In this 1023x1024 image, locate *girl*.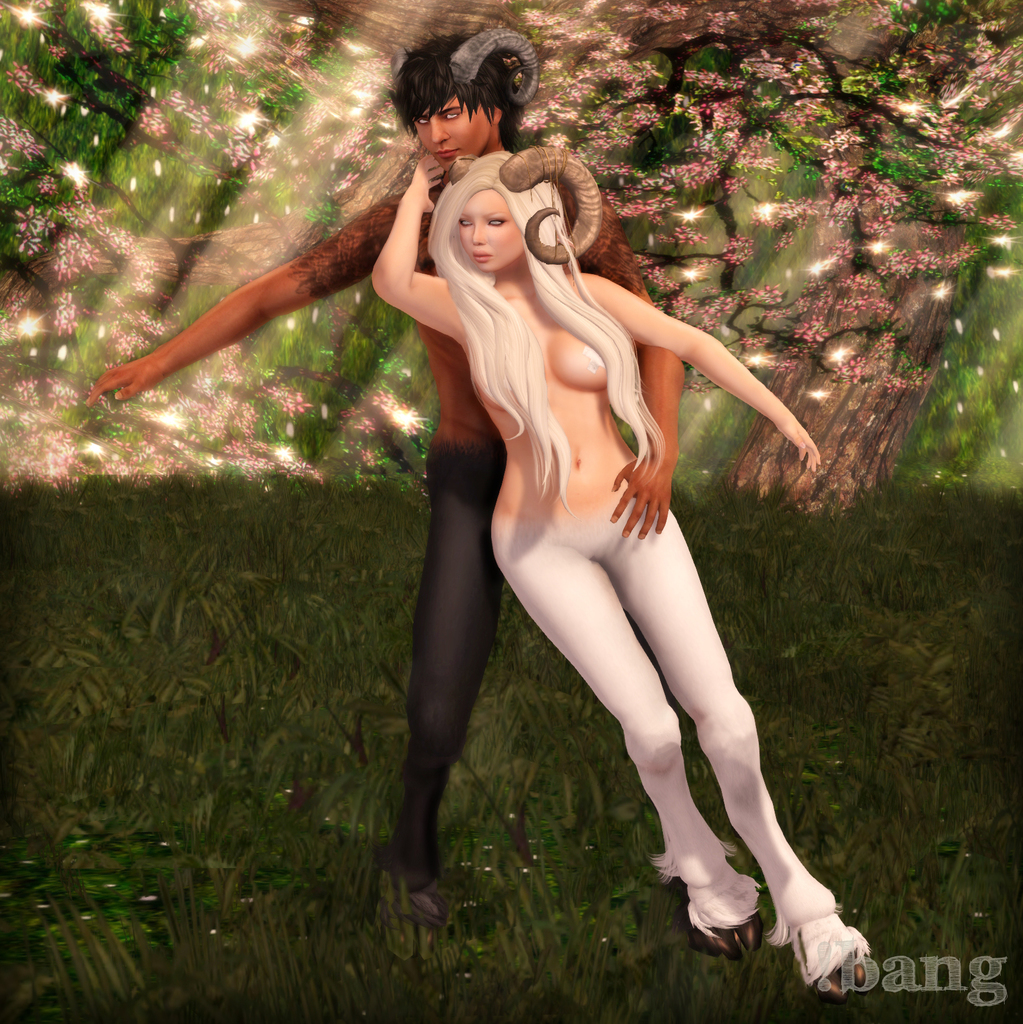
Bounding box: (377,132,853,991).
